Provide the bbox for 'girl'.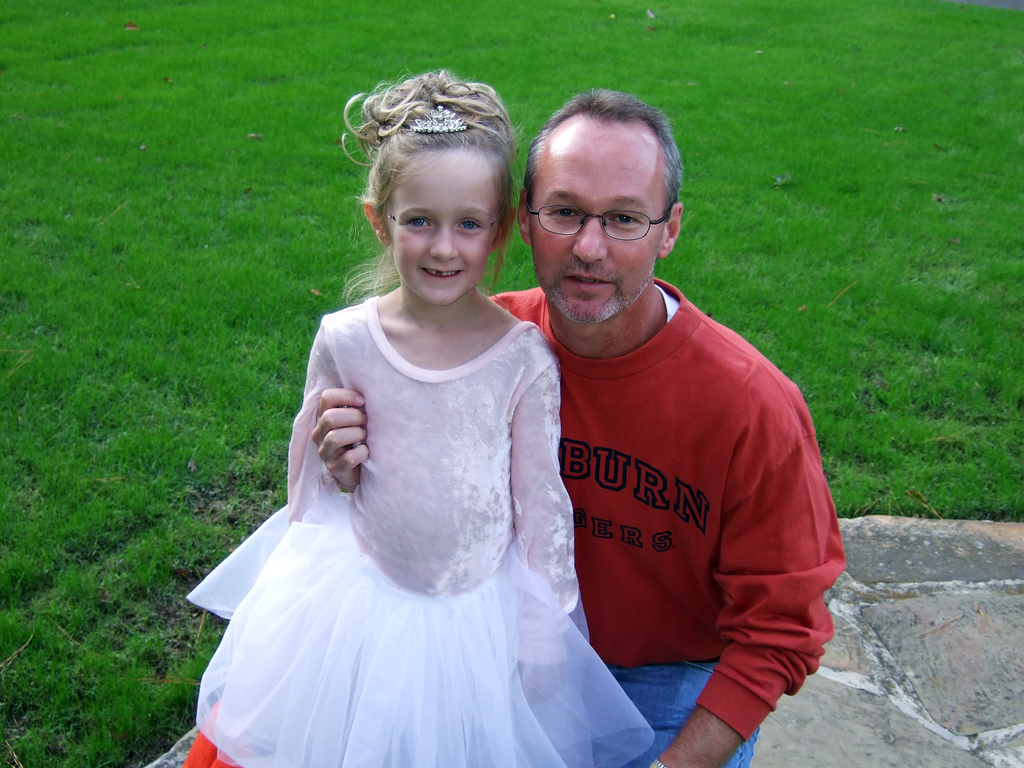
184, 67, 653, 767.
